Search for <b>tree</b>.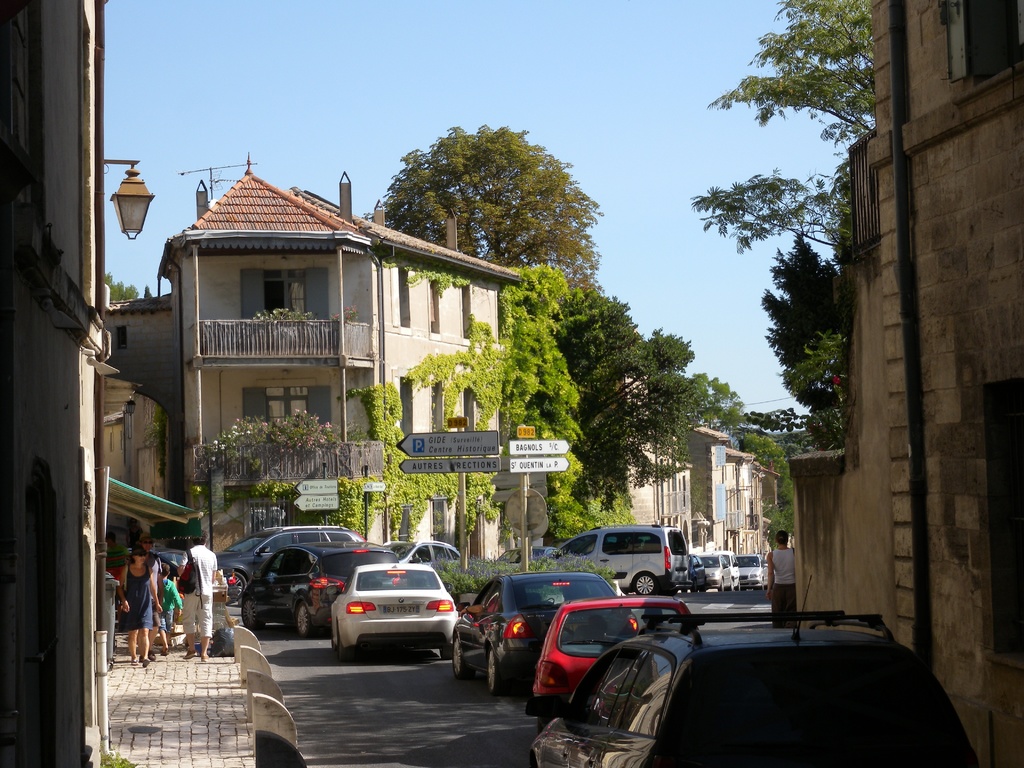
Found at (left=763, top=232, right=844, bottom=452).
